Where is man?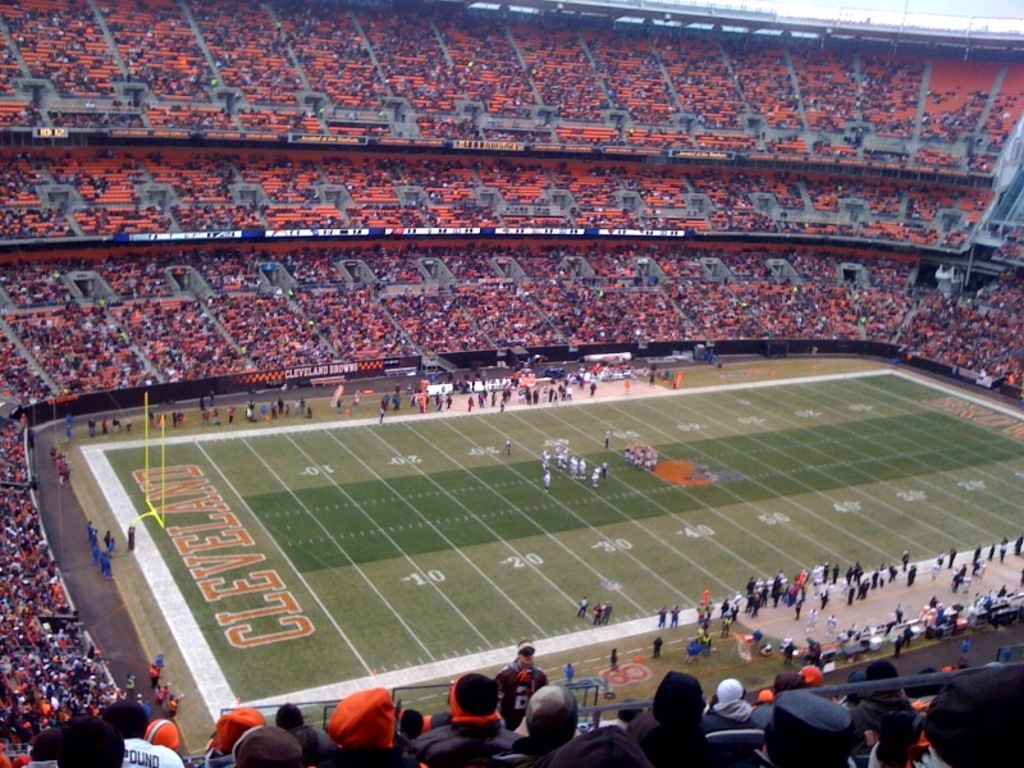
498/641/549/728.
